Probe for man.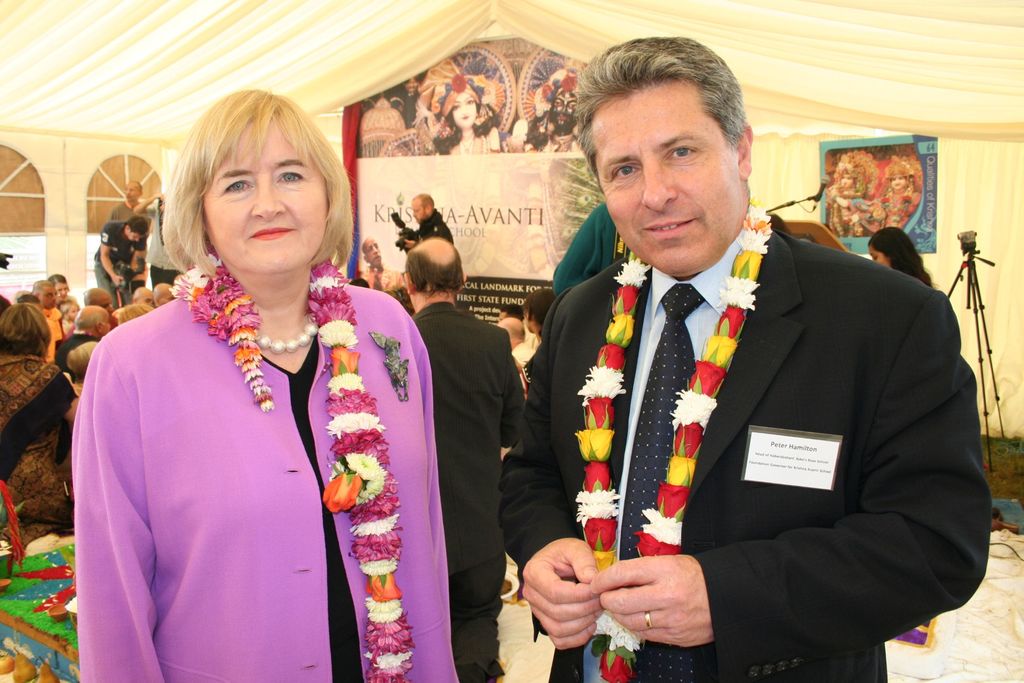
Probe result: 360, 233, 406, 289.
